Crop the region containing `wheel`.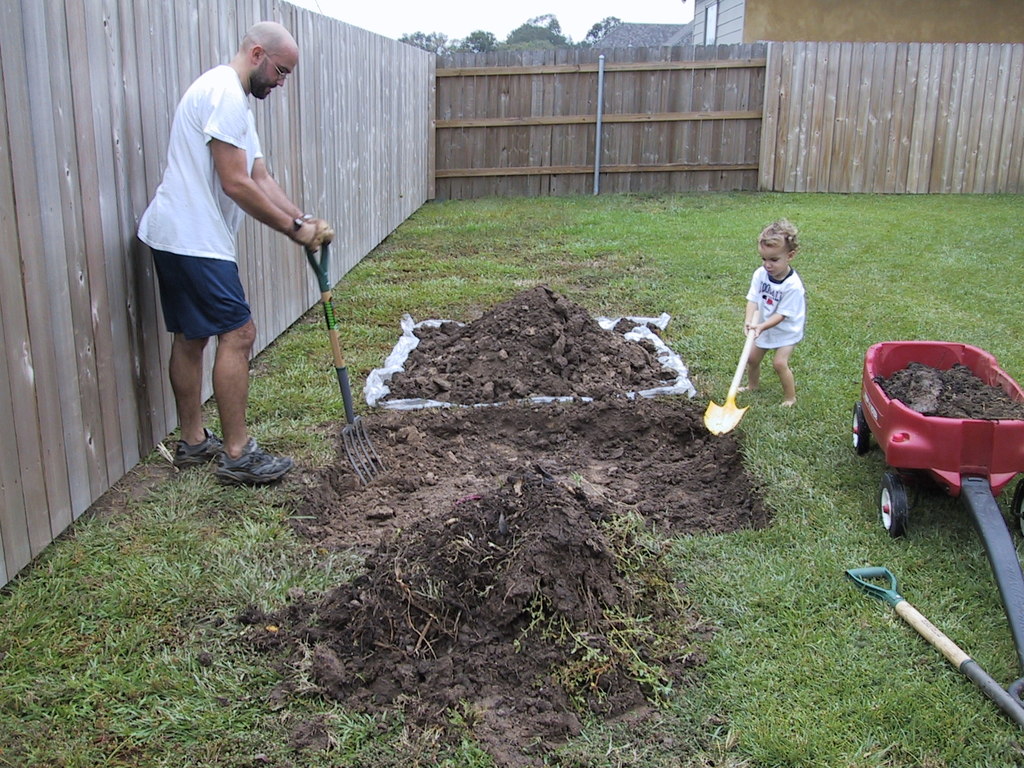
Crop region: bbox=[877, 480, 900, 538].
